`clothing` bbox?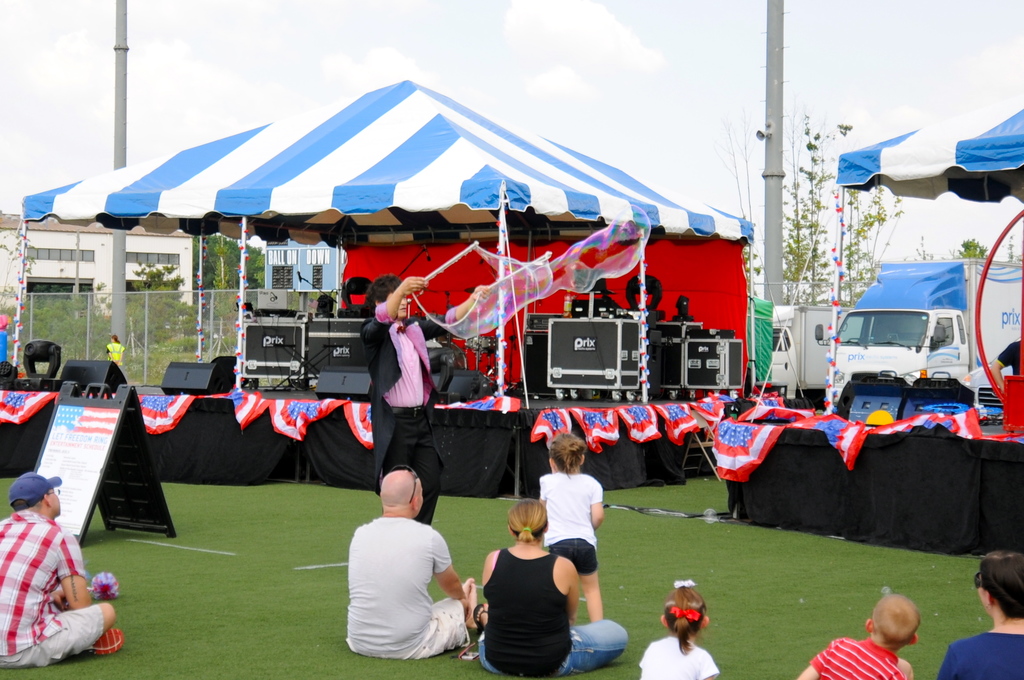
[349, 515, 467, 664]
